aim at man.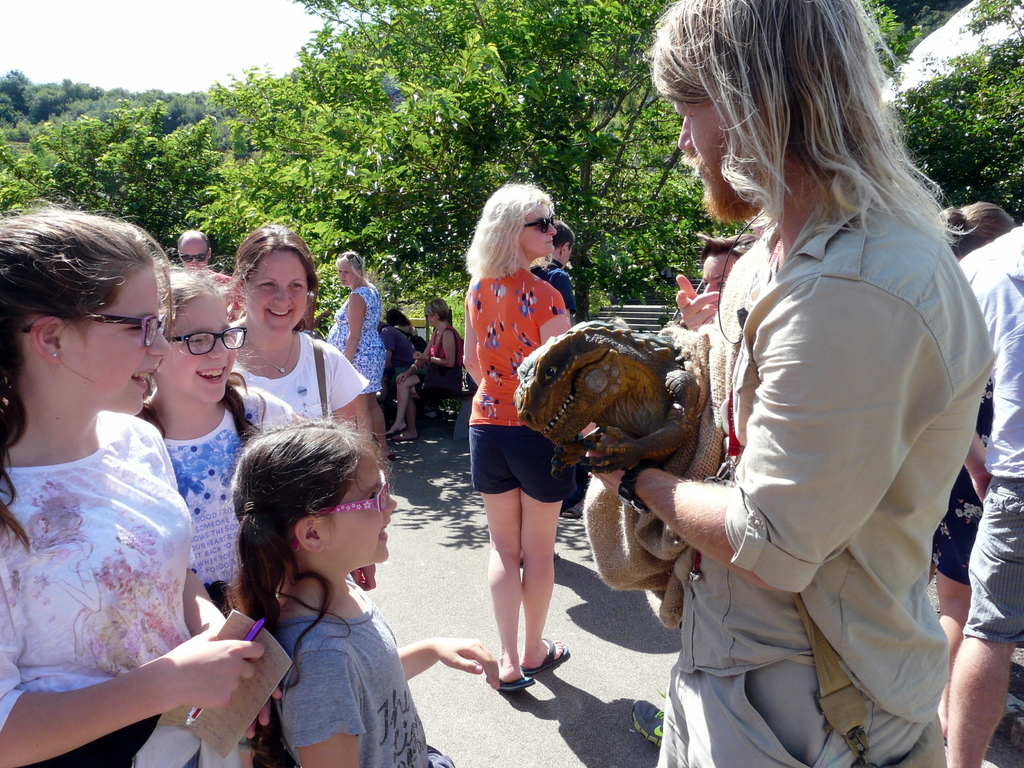
Aimed at bbox=[959, 225, 1023, 767].
